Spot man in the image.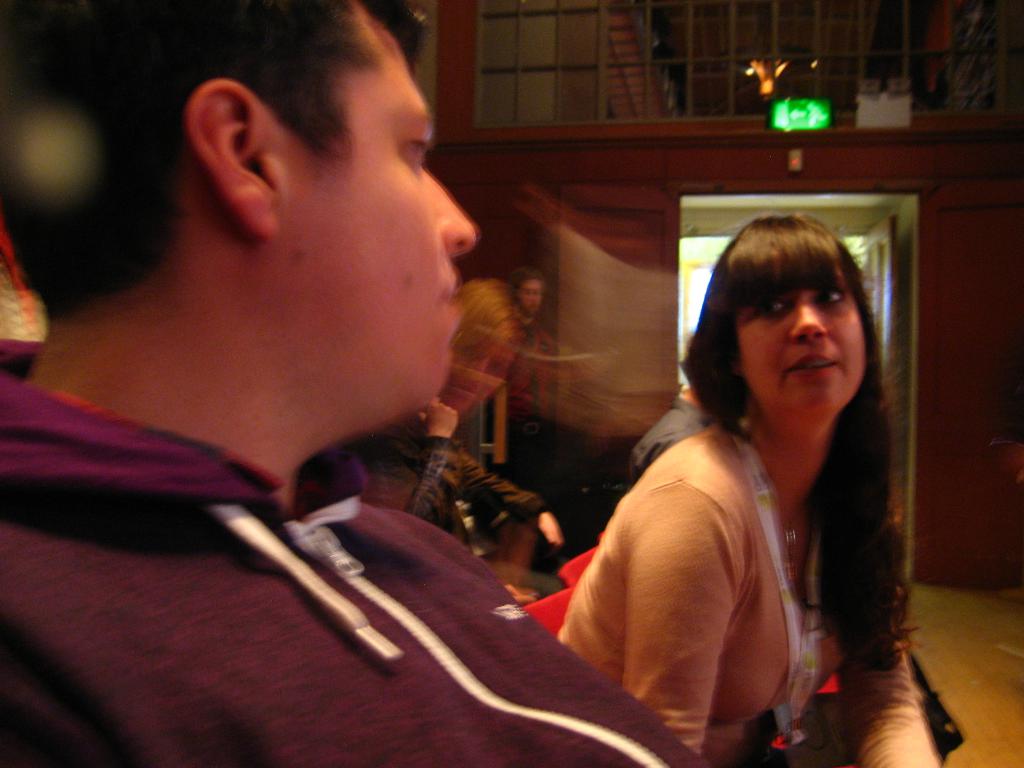
man found at 504,274,564,425.
